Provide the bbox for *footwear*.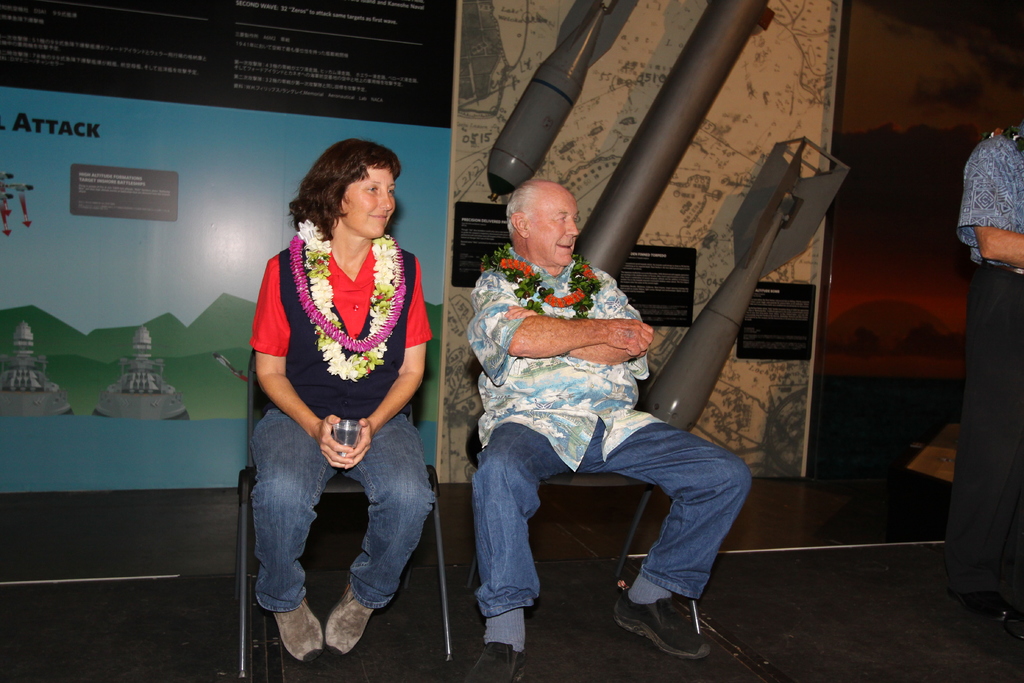
x1=608 y1=595 x2=716 y2=663.
